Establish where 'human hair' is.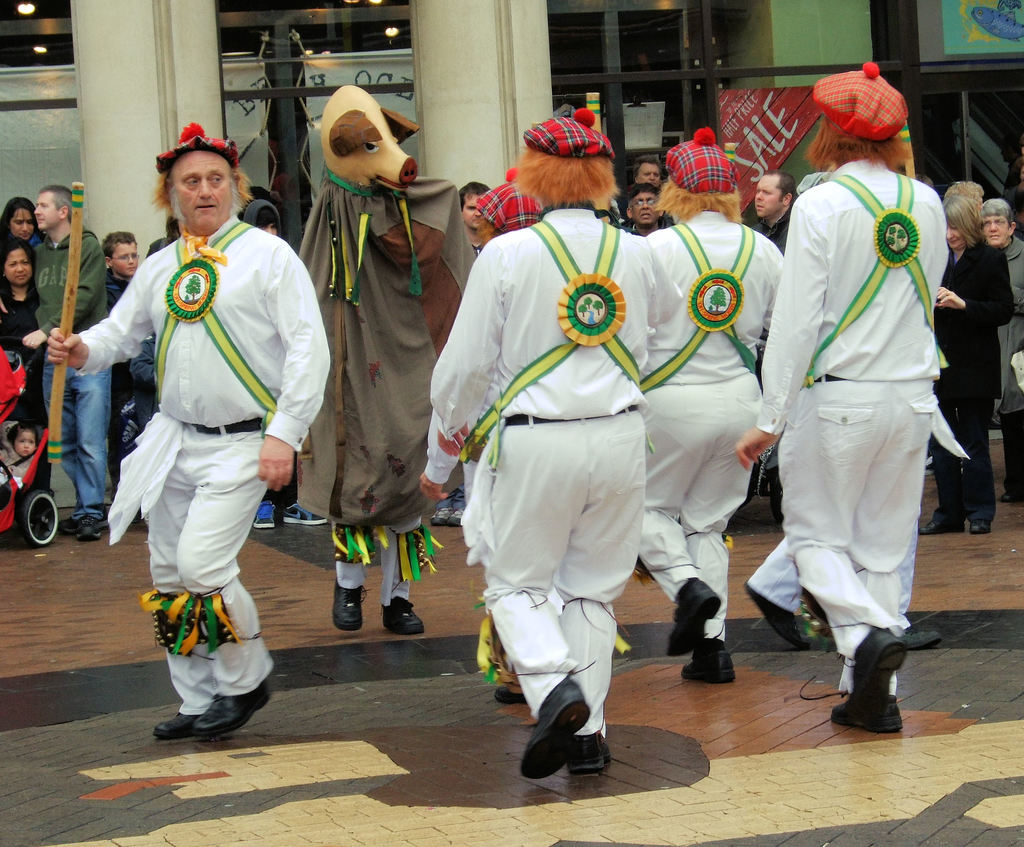
Established at [x1=144, y1=167, x2=257, y2=217].
